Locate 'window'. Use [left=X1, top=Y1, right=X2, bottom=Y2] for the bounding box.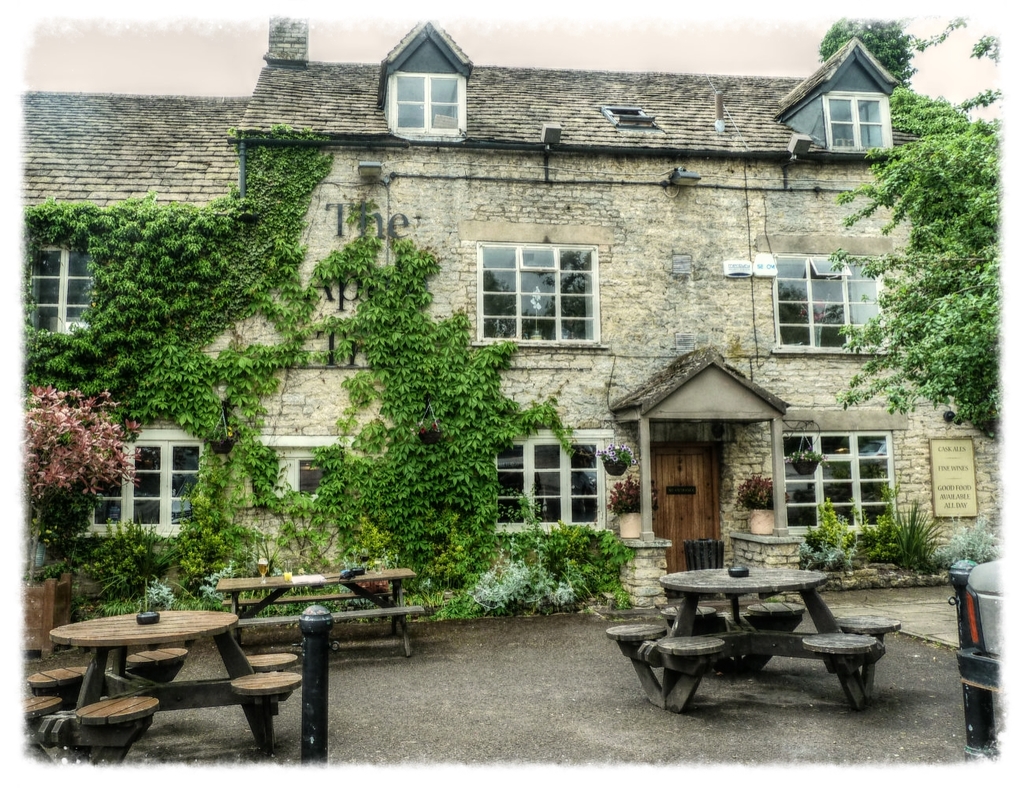
[left=773, top=413, right=897, bottom=533].
